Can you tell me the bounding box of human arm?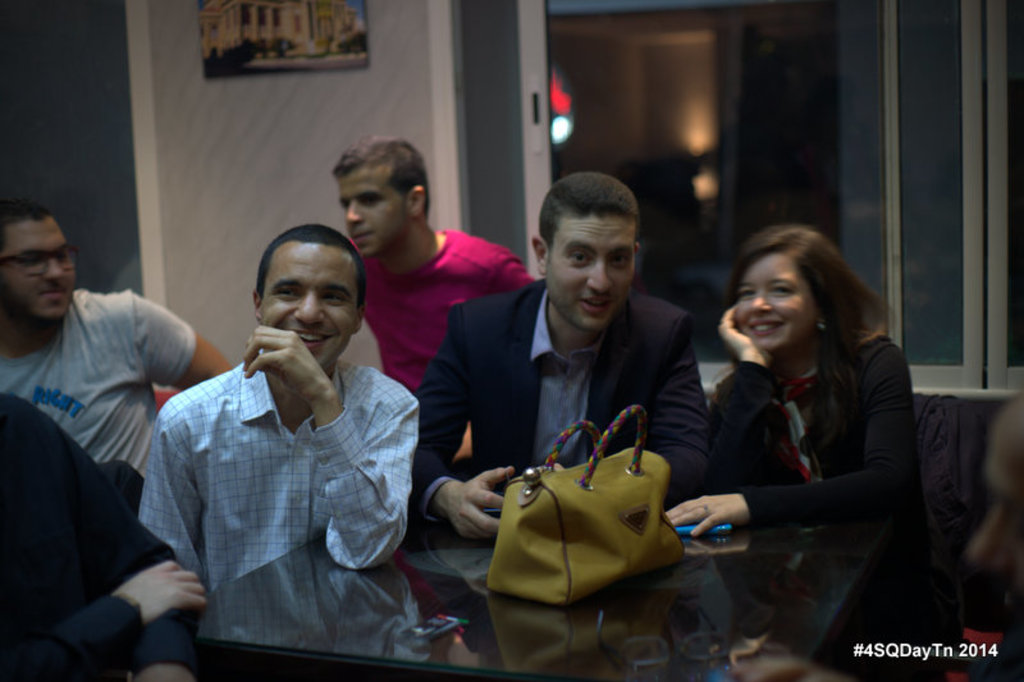
box=[708, 303, 788, 499].
